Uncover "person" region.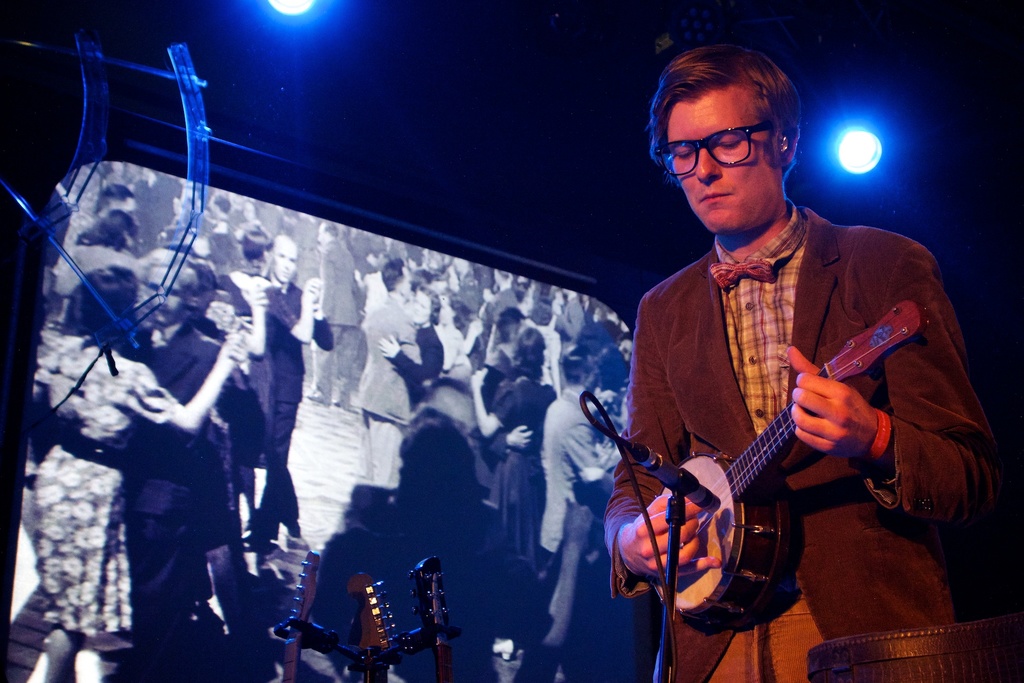
Uncovered: <box>601,39,995,682</box>.
